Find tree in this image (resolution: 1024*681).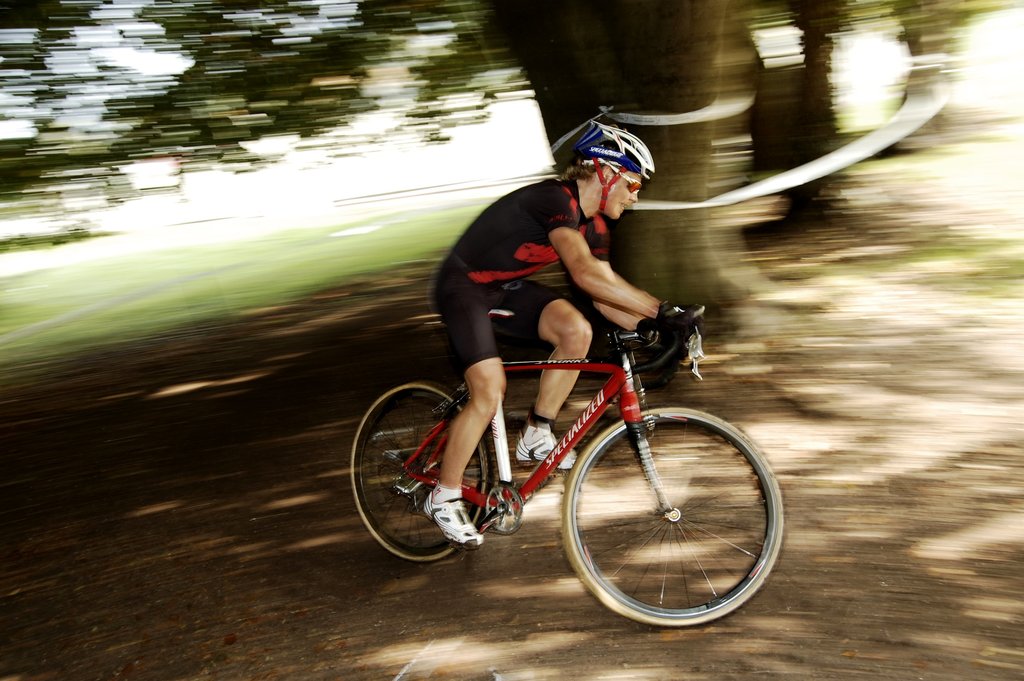
0/0/740/307.
